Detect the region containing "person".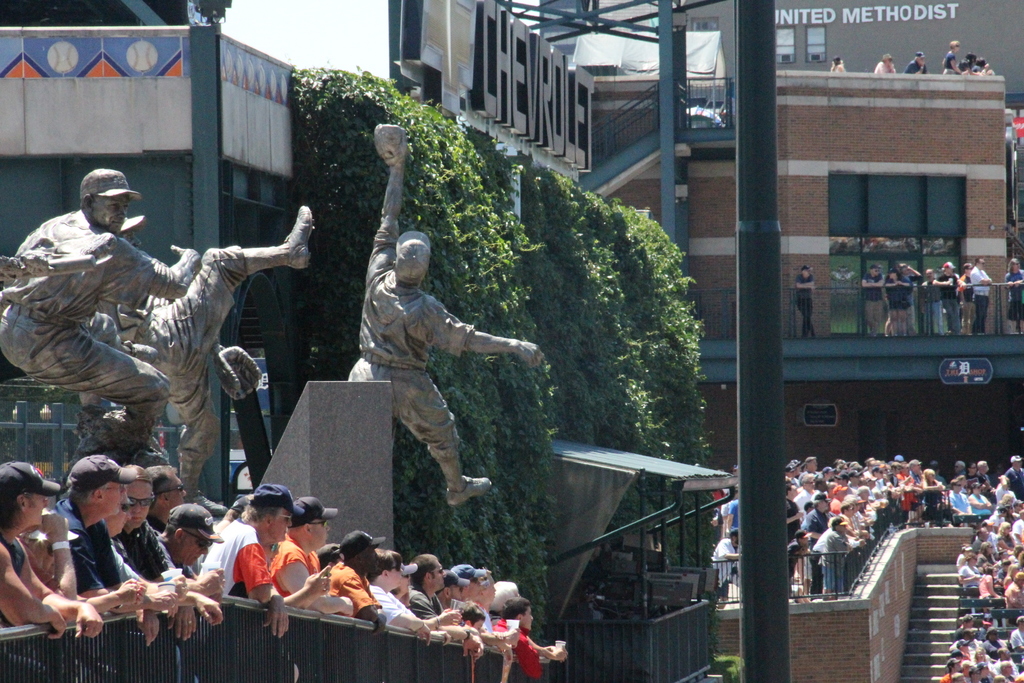
region(906, 50, 925, 76).
